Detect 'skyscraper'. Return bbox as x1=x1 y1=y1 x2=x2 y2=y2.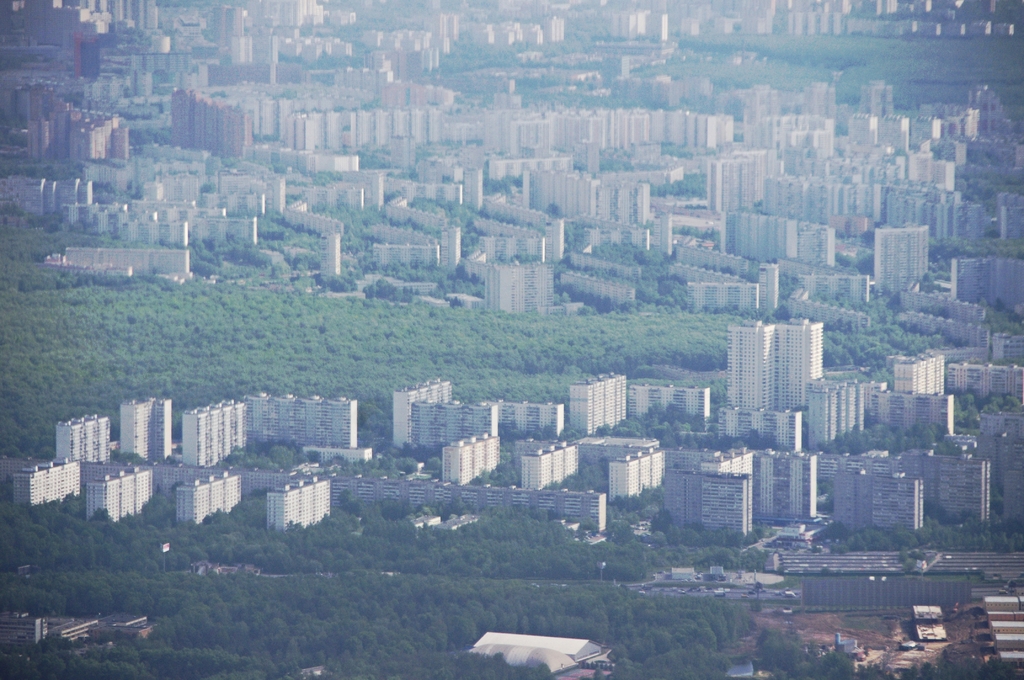
x1=182 y1=398 x2=246 y2=472.
